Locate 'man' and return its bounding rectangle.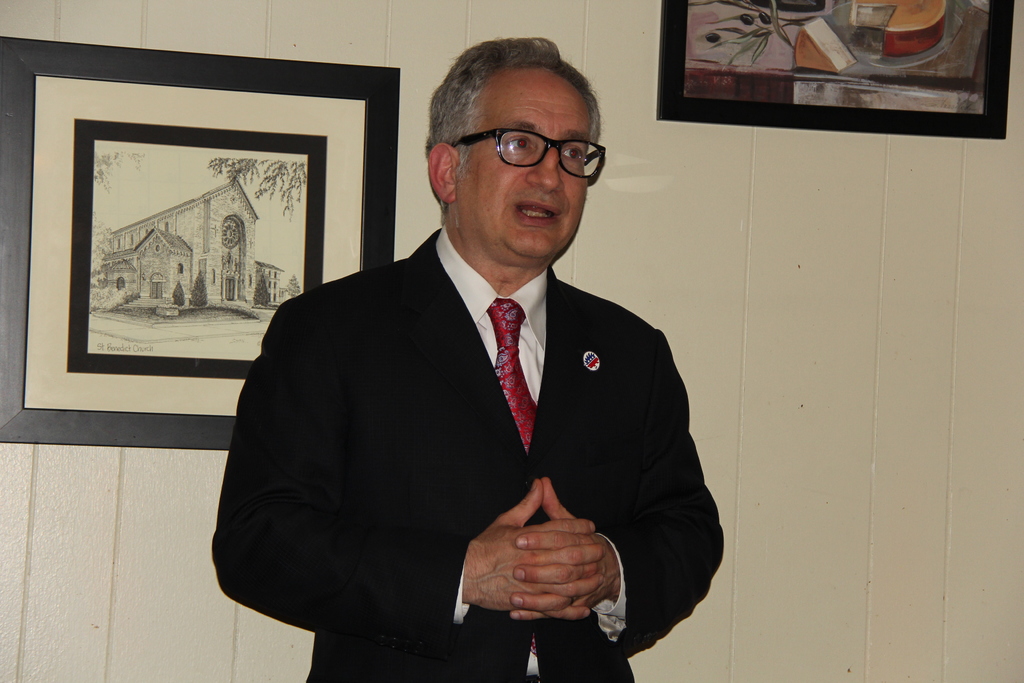
detection(184, 58, 716, 650).
